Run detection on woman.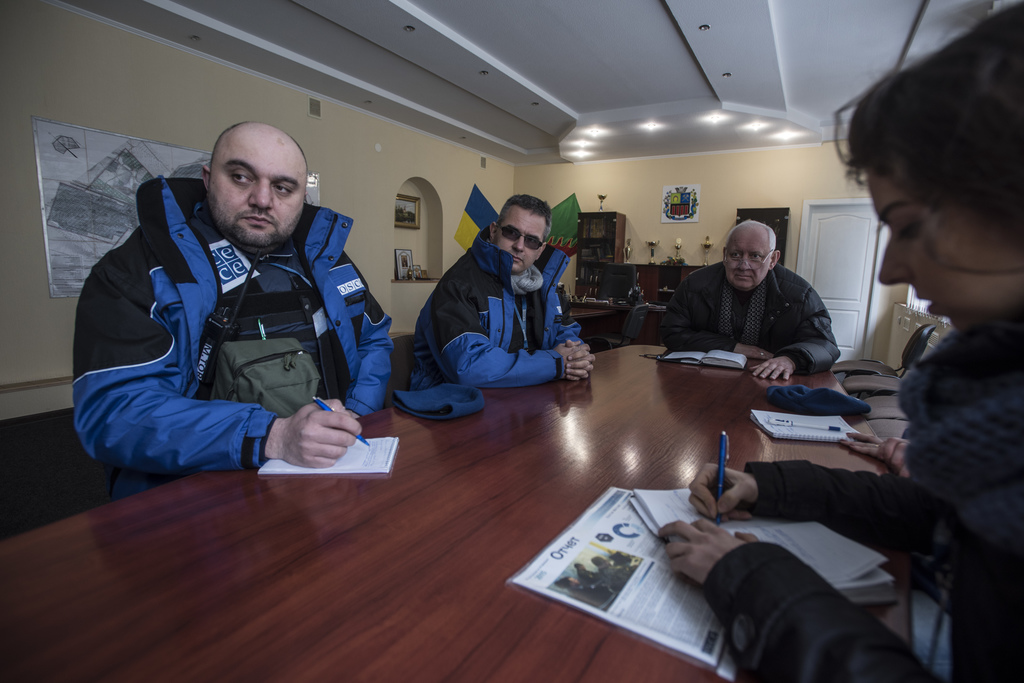
Result: box=[660, 0, 1023, 682].
